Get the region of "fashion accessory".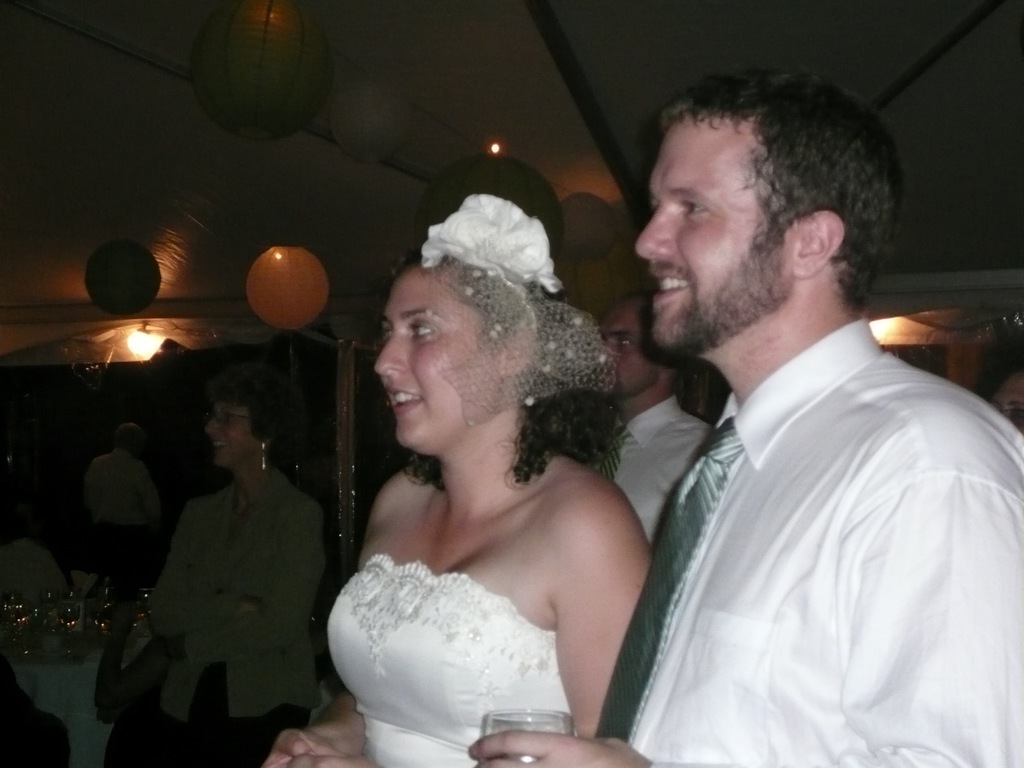
(412,182,616,426).
